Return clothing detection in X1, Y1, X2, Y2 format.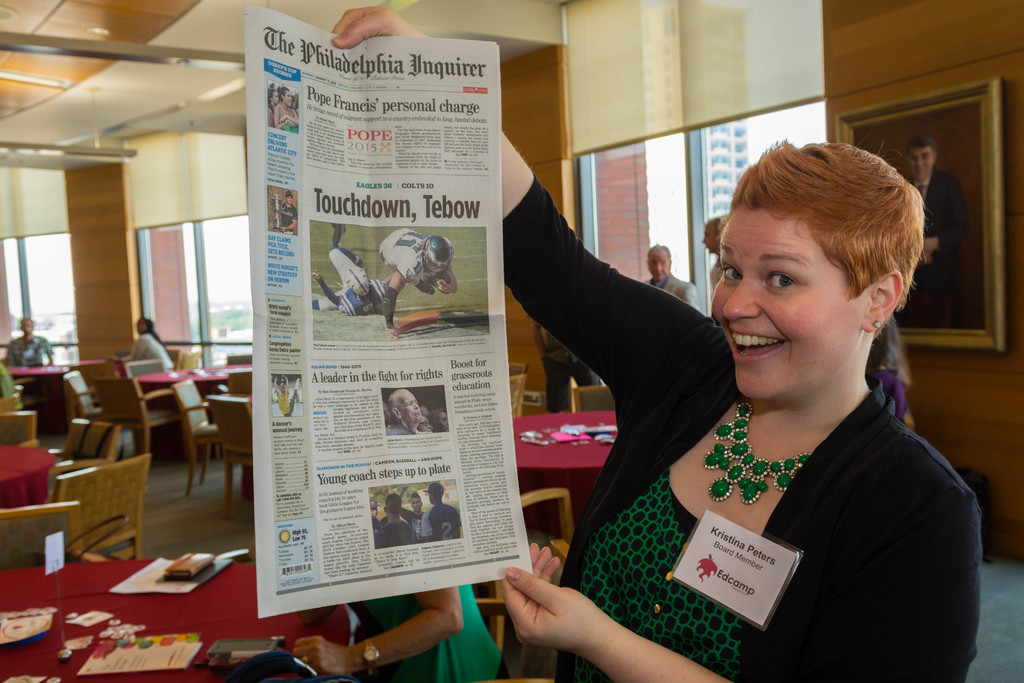
658, 268, 699, 310.
